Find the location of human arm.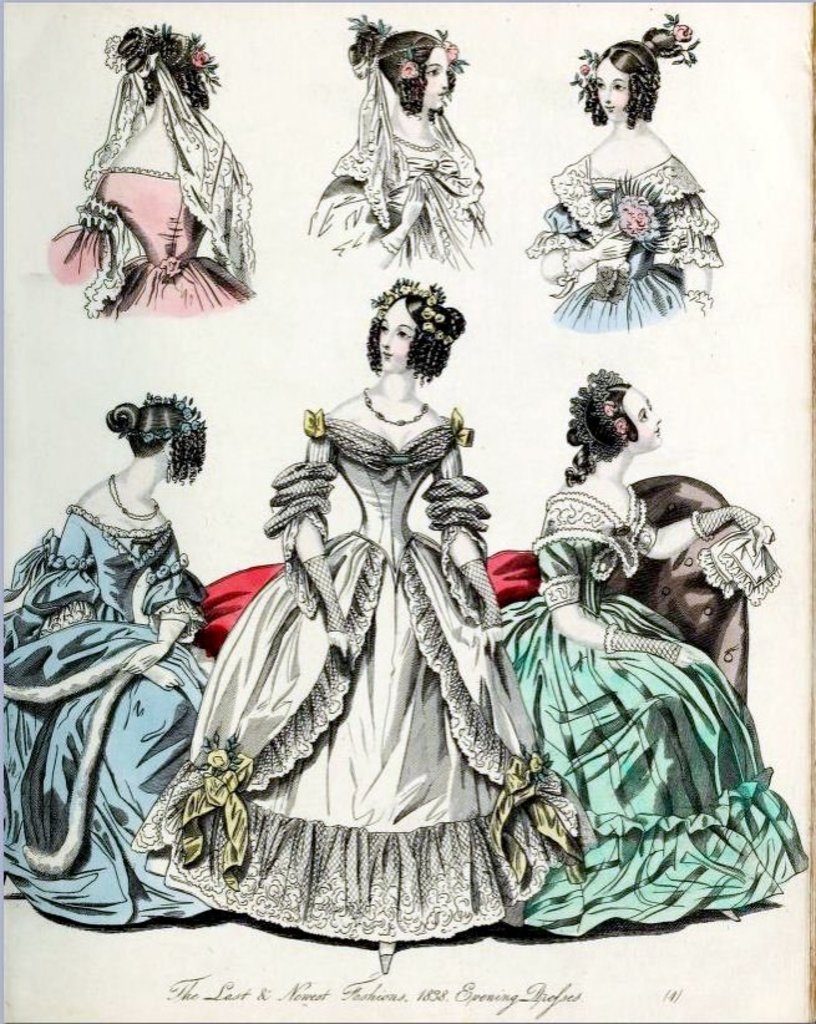
Location: 667, 152, 713, 313.
